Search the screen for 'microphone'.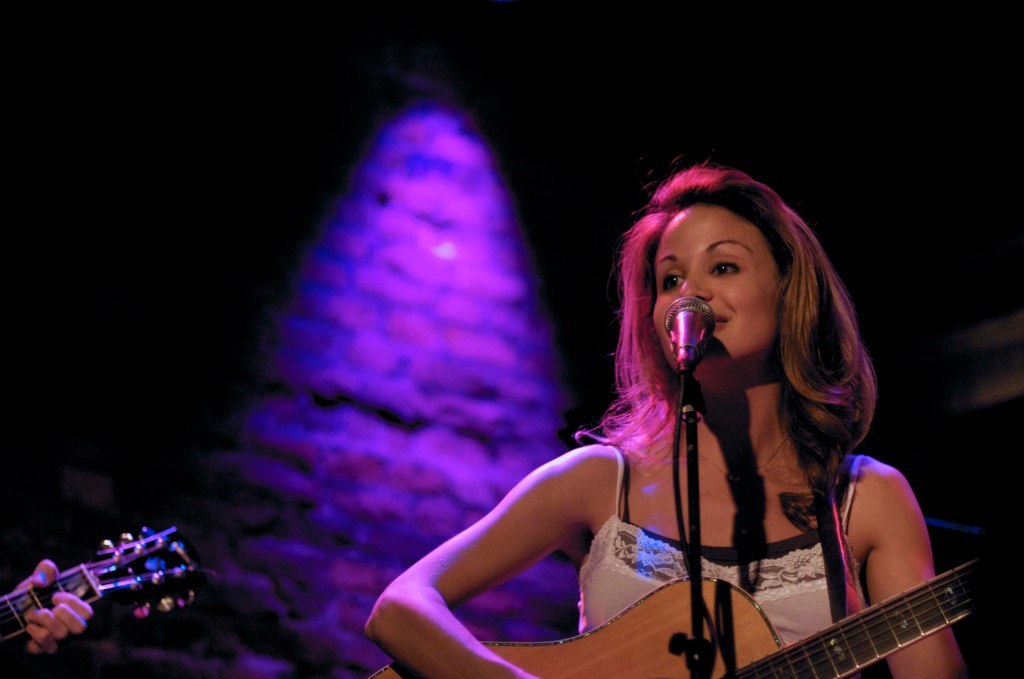
Found at bbox(648, 290, 716, 369).
